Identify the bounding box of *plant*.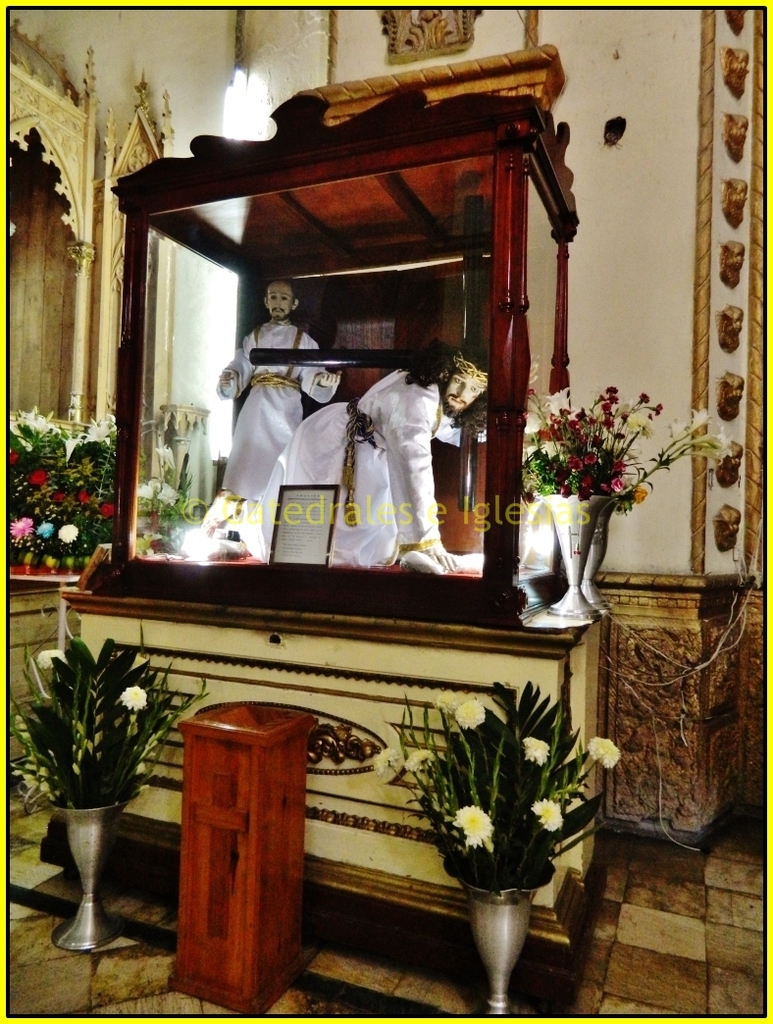
372 677 622 896.
